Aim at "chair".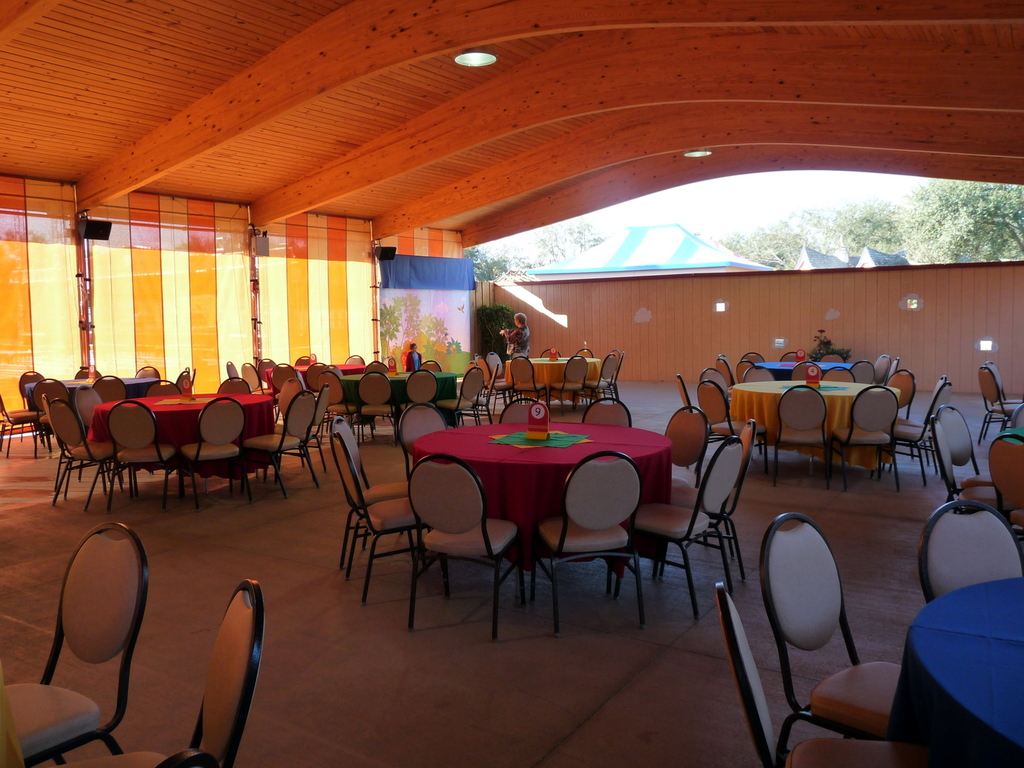
Aimed at BBox(223, 360, 237, 376).
